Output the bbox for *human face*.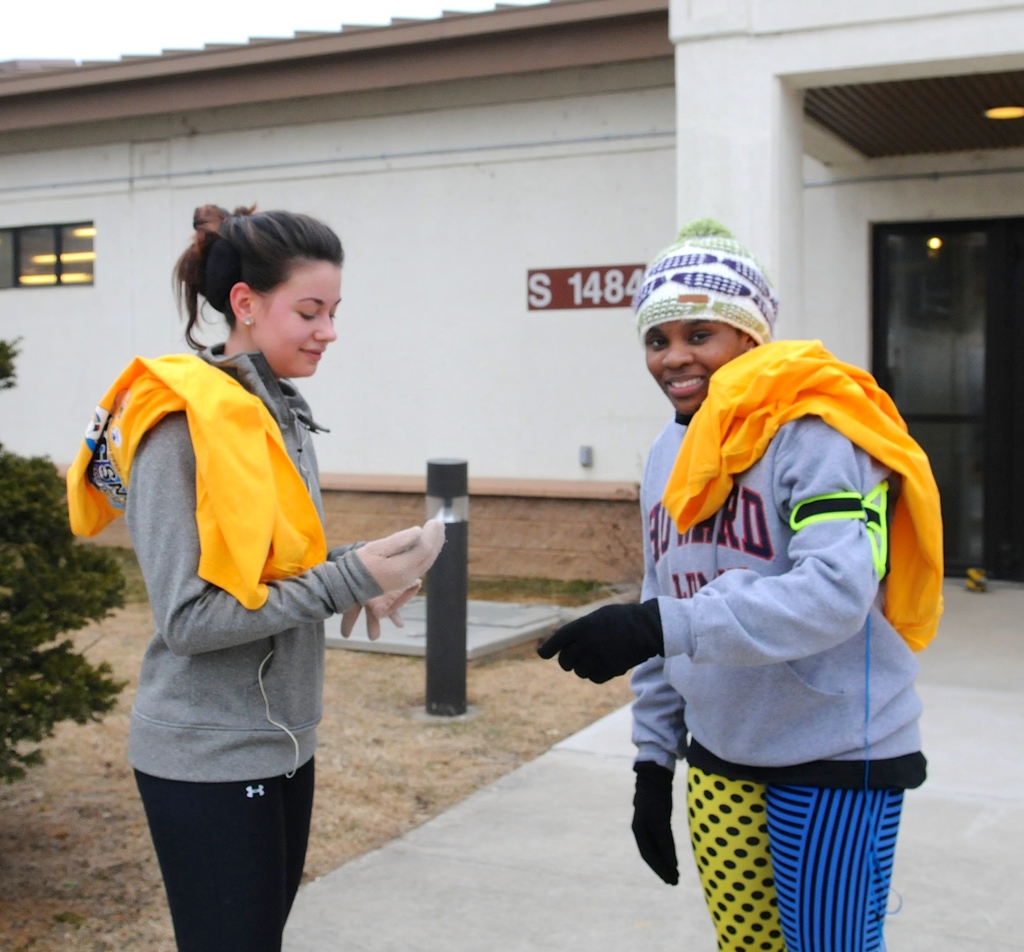
rect(255, 262, 342, 373).
